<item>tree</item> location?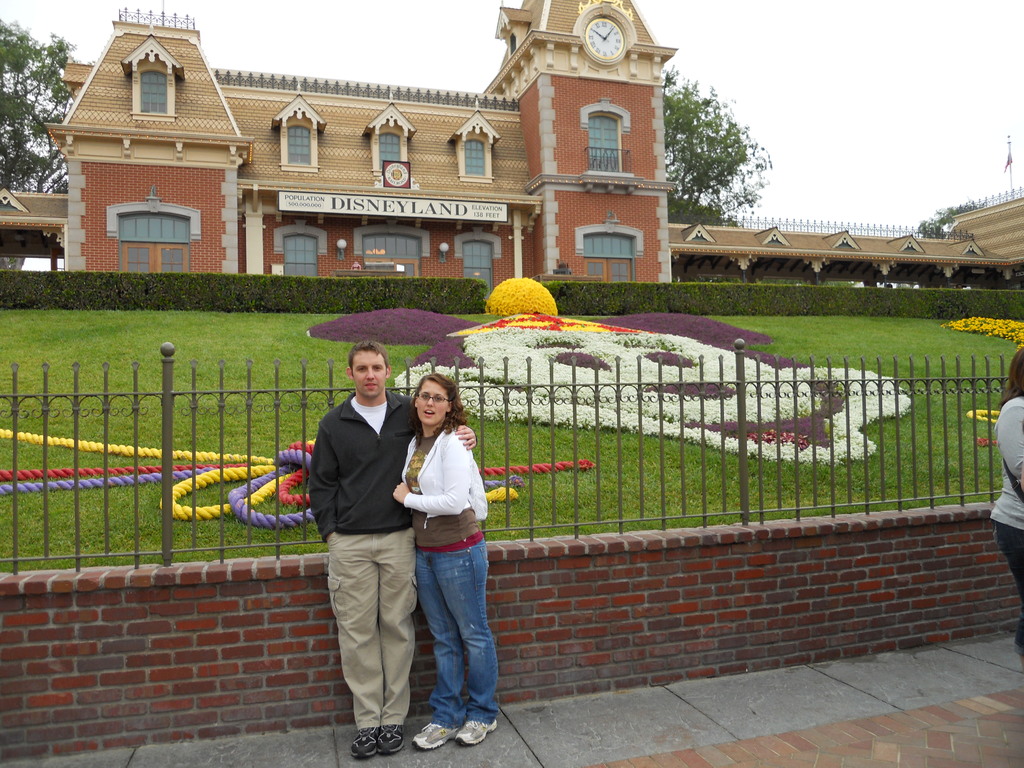
[x1=908, y1=190, x2=989, y2=253]
